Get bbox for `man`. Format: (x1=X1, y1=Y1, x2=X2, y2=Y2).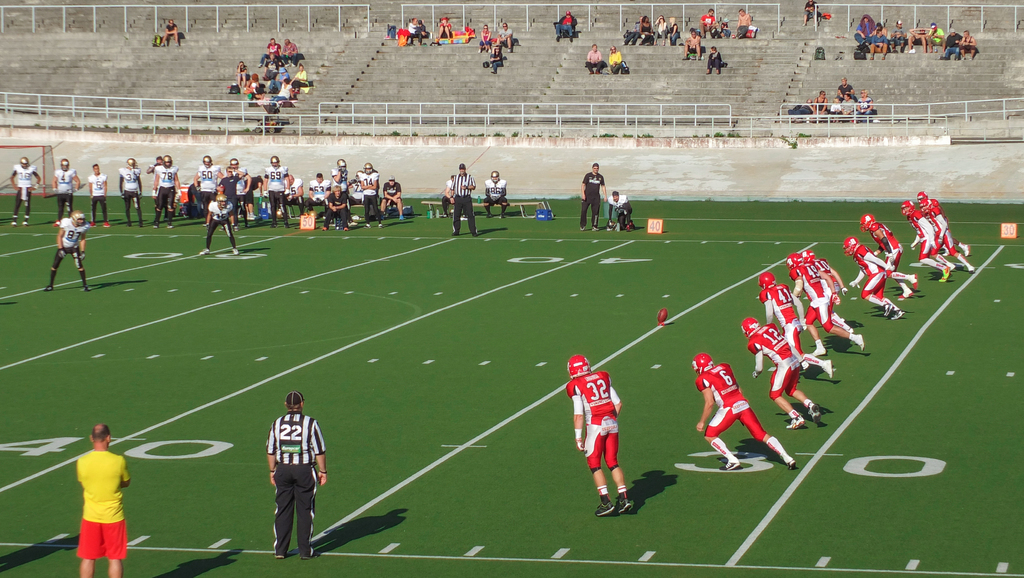
(x1=87, y1=163, x2=112, y2=228).
